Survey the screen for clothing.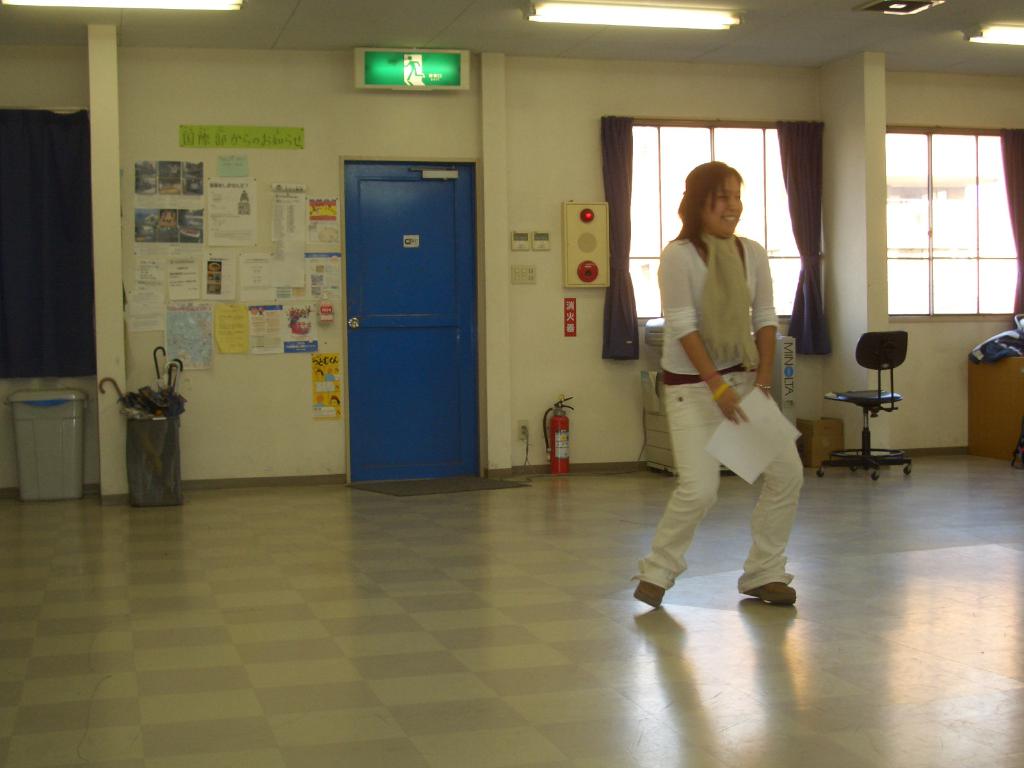
Survey found: region(654, 187, 808, 567).
